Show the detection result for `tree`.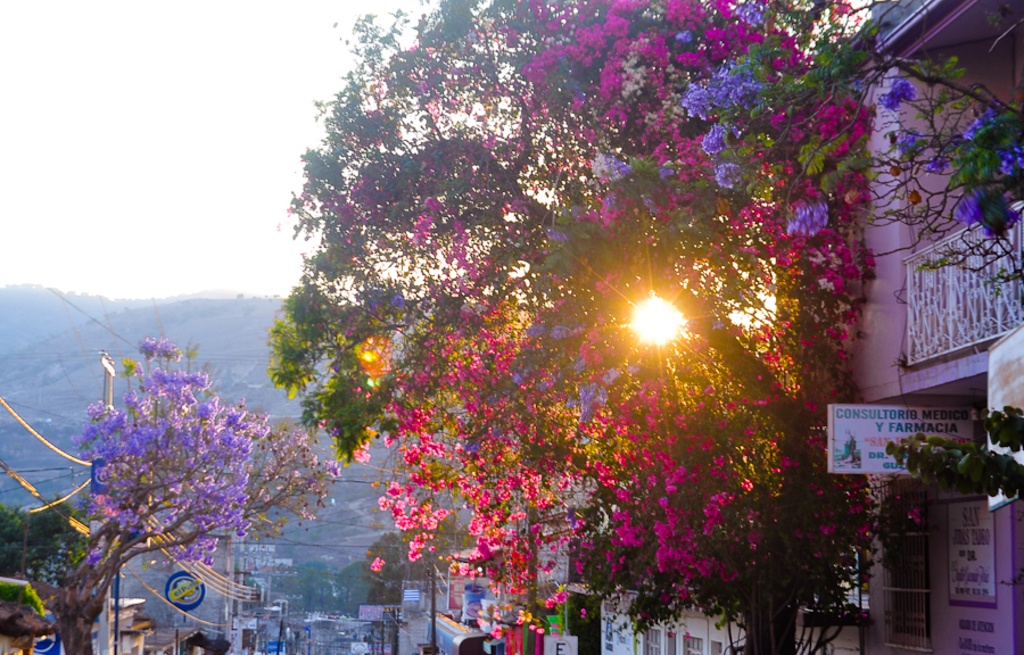
Rect(273, 0, 928, 654).
